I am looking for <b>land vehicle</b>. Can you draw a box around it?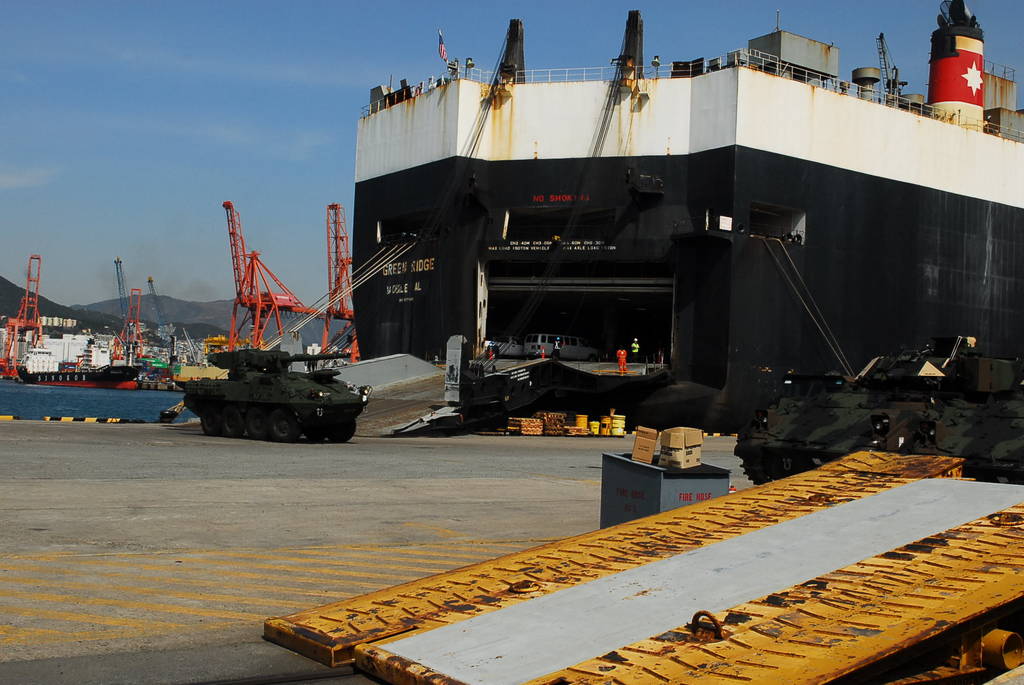
Sure, the bounding box is 184 348 365 439.
